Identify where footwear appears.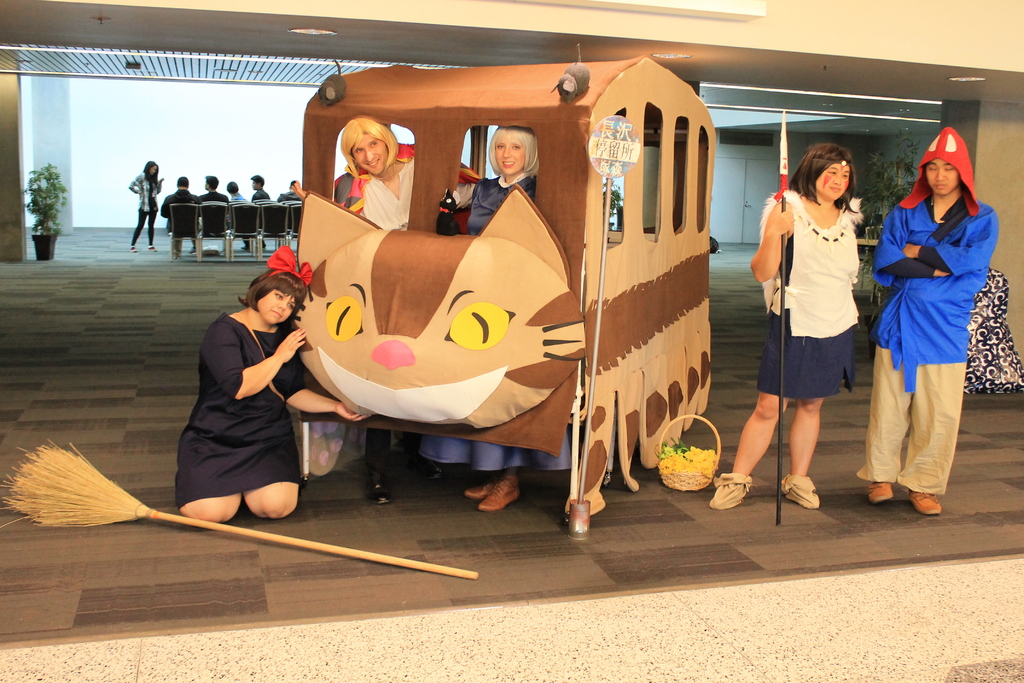
Appears at 713/472/749/508.
